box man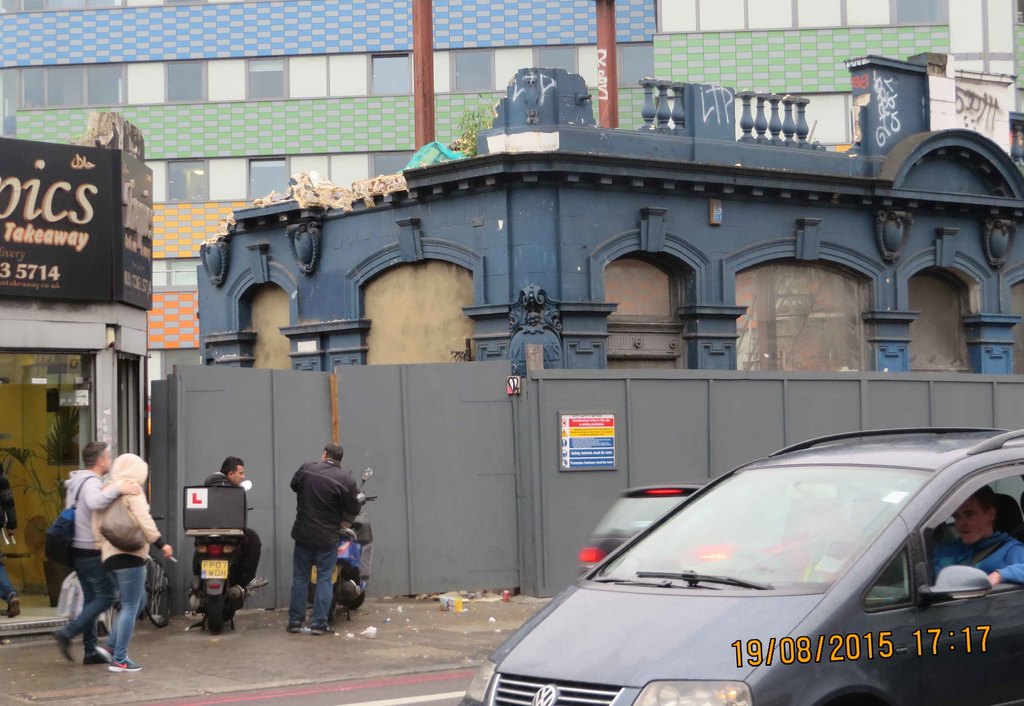
crop(289, 438, 359, 635)
